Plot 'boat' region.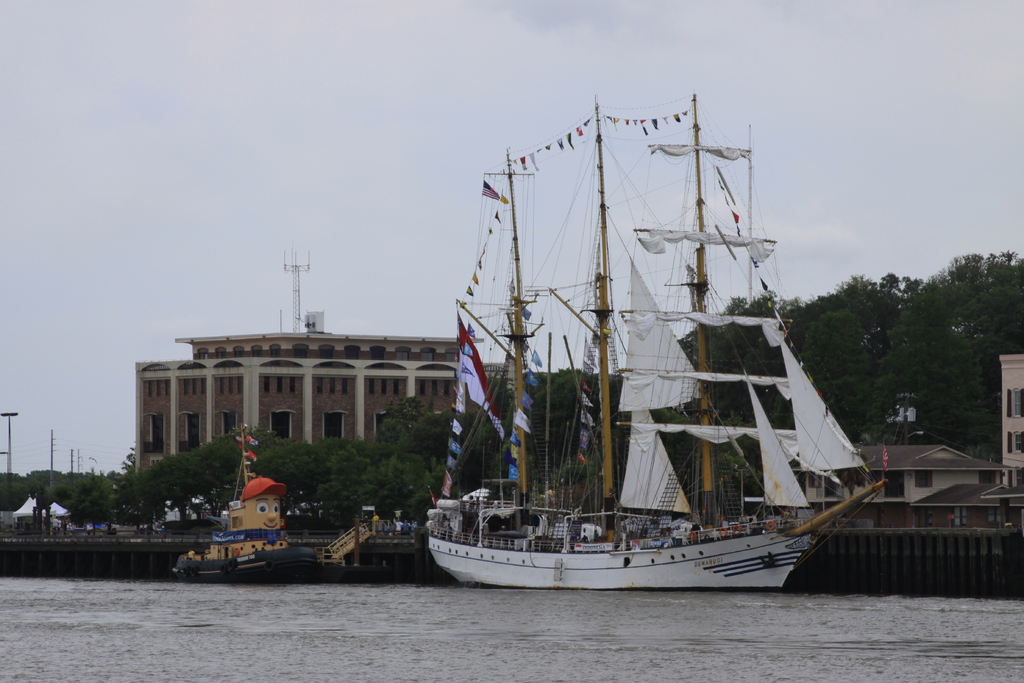
Plotted at locate(429, 95, 916, 616).
